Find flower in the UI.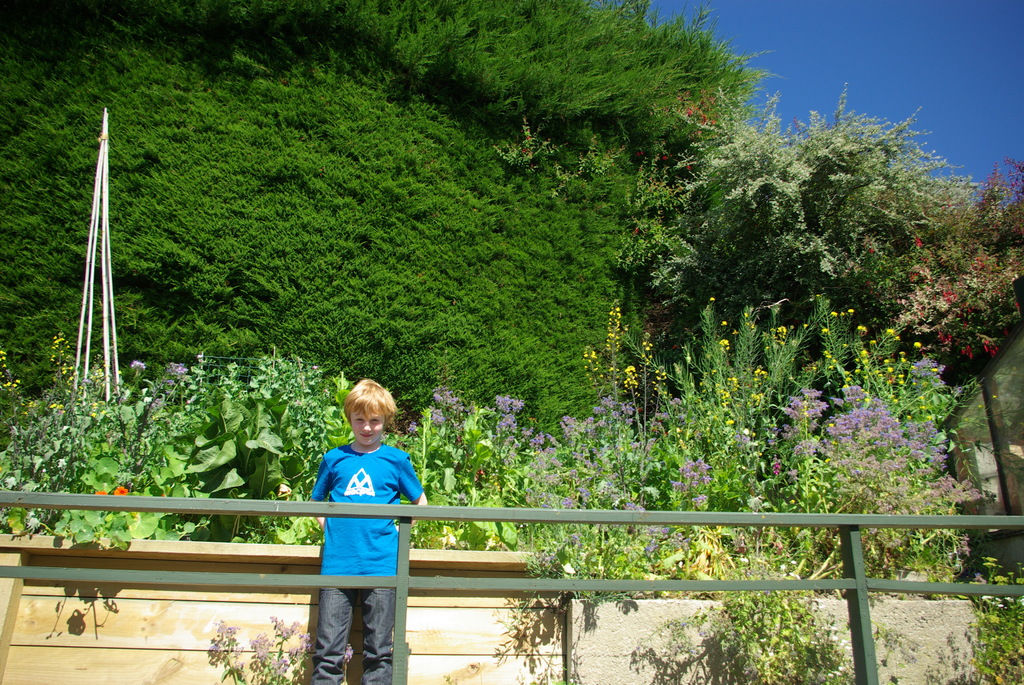
UI element at 623 356 638 402.
